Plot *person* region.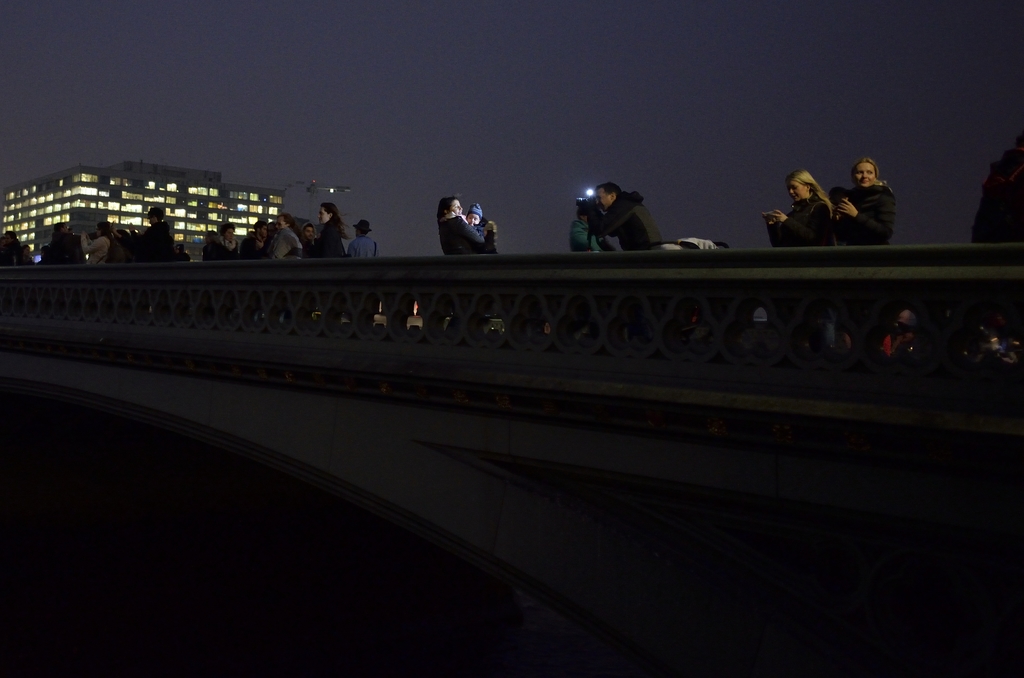
Plotted at bbox=[765, 171, 838, 246].
